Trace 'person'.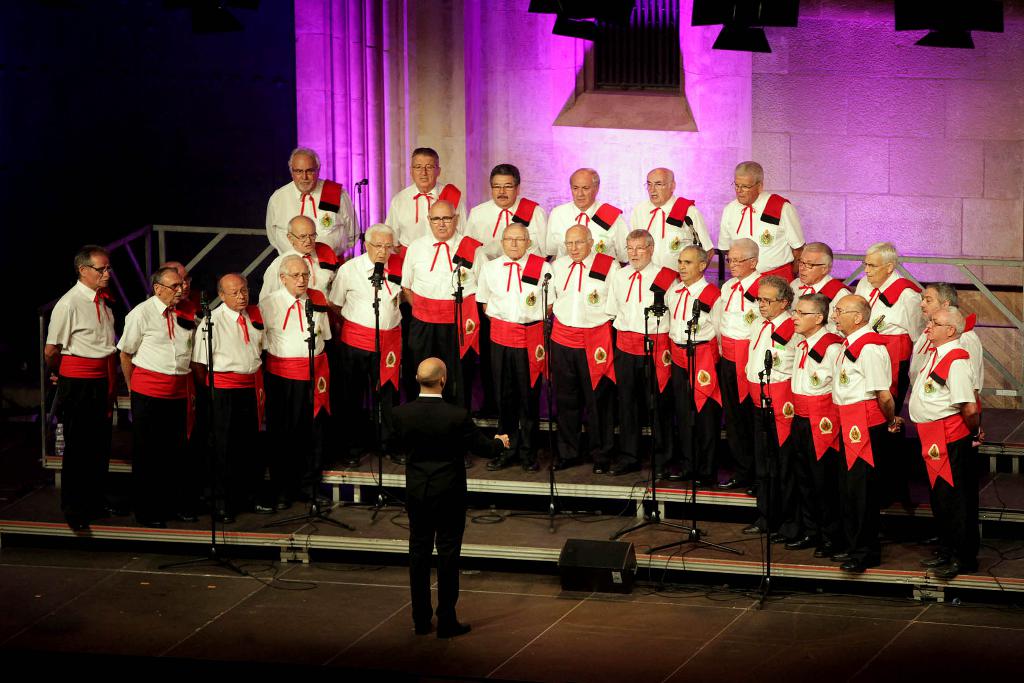
Traced to (209, 285, 256, 471).
